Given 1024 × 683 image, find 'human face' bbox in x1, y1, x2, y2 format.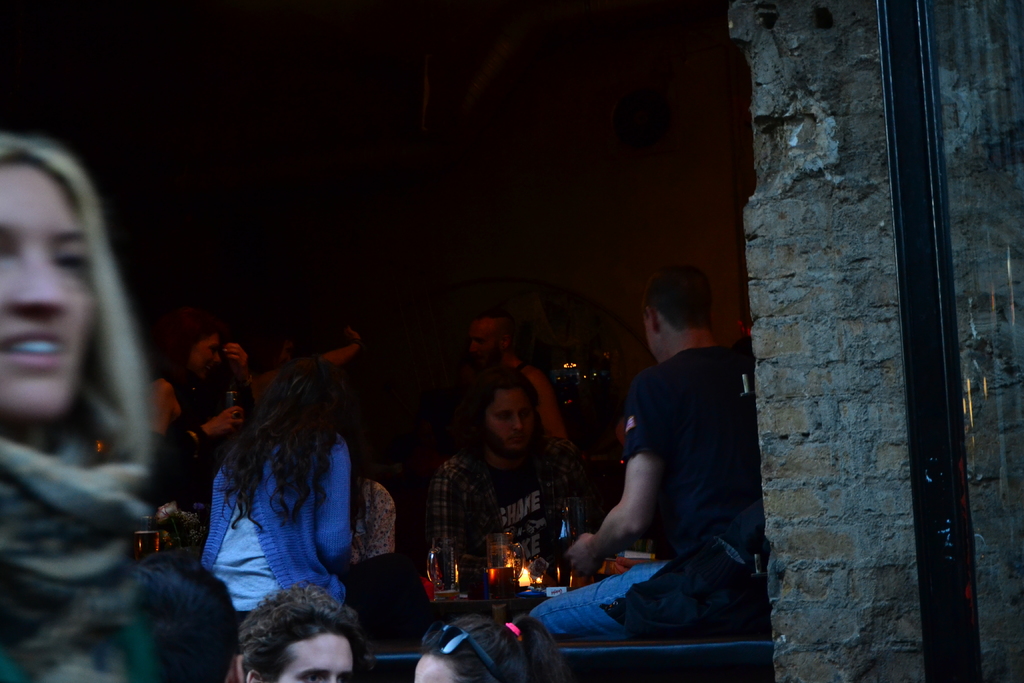
414, 655, 452, 682.
